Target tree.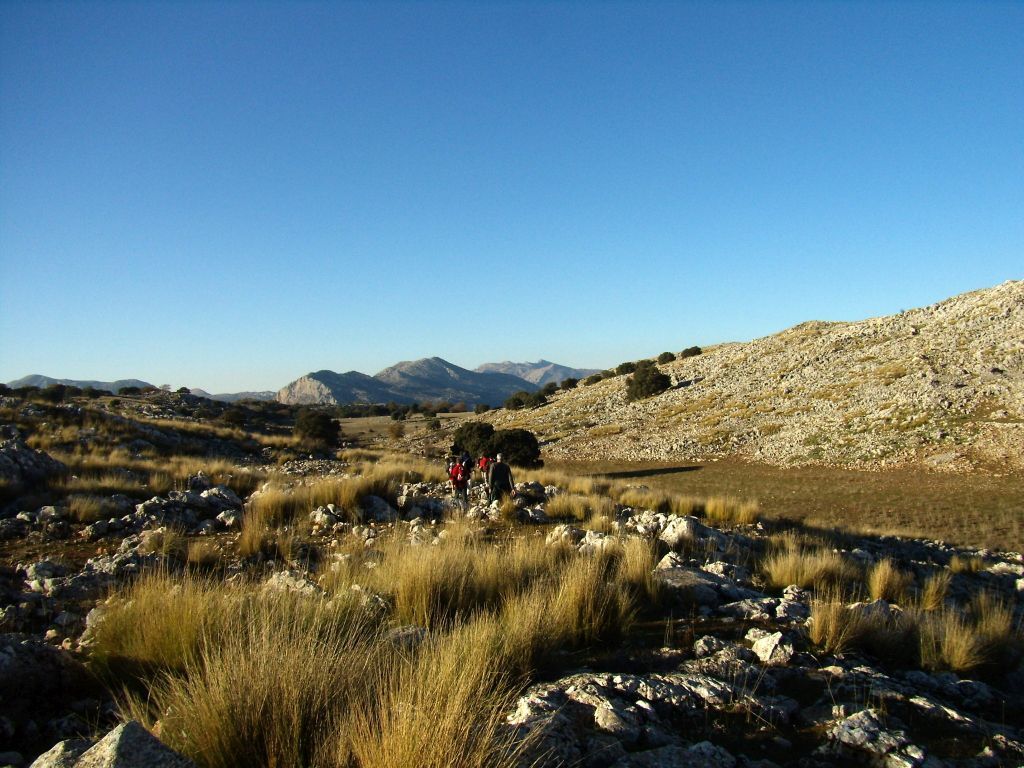
Target region: [x1=288, y1=406, x2=345, y2=449].
